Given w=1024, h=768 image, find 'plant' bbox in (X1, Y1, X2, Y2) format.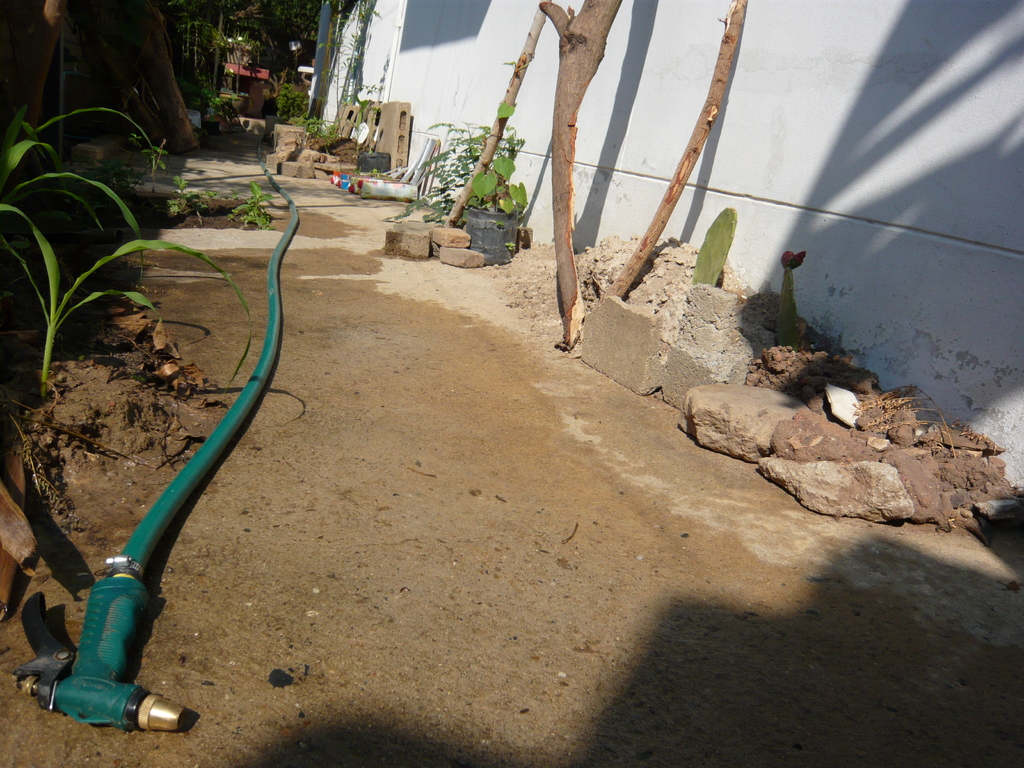
(275, 80, 307, 120).
